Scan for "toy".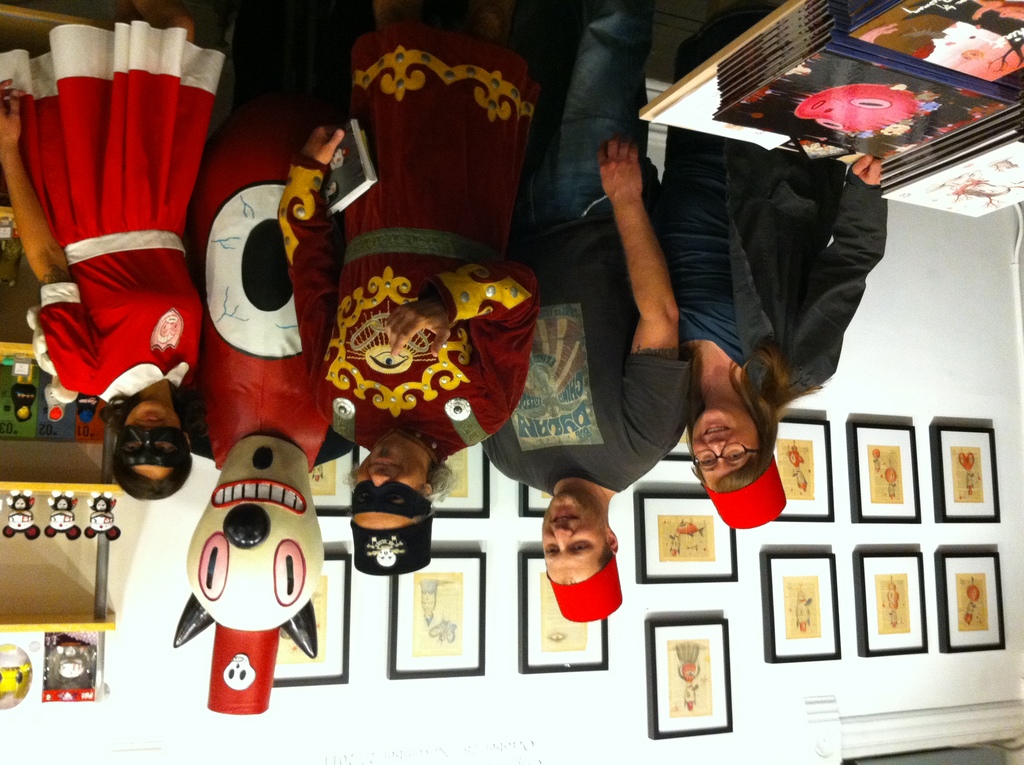
Scan result: (left=84, top=488, right=121, bottom=540).
